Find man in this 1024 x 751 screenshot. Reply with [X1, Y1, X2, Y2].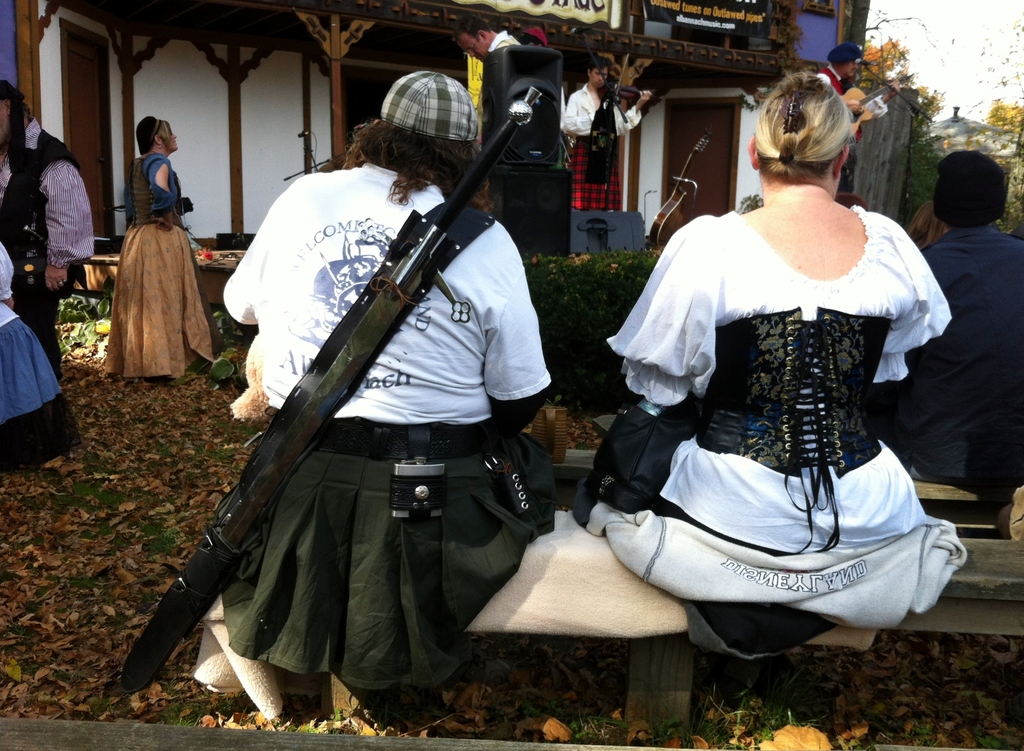
[223, 67, 559, 686].
